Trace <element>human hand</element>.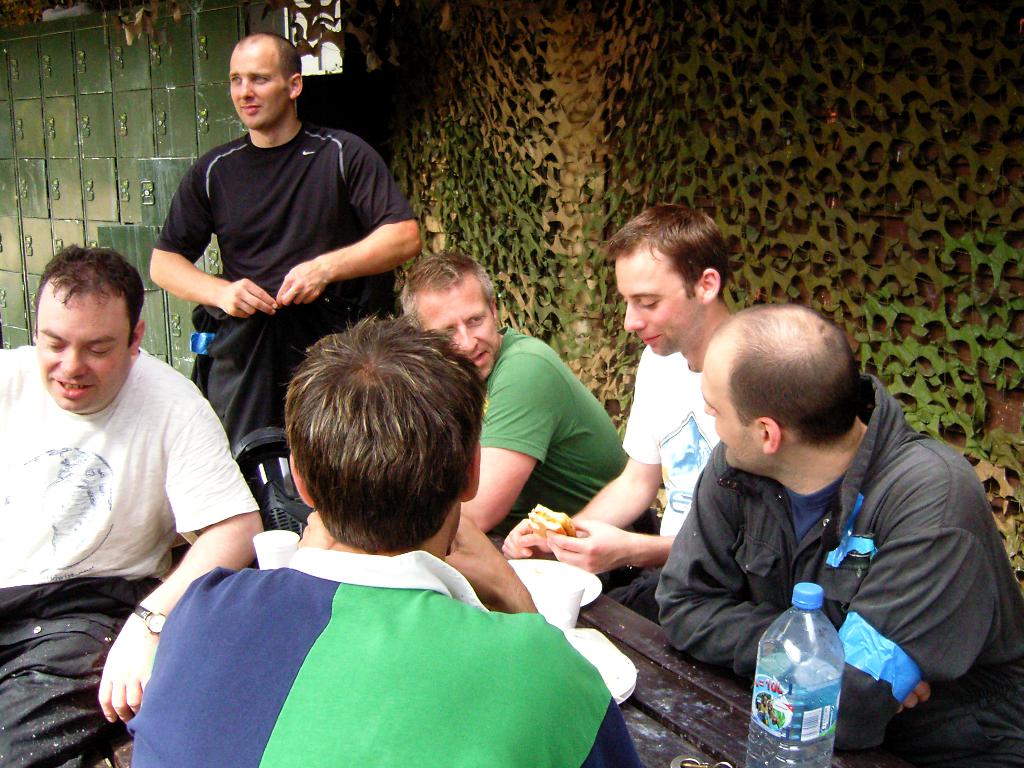
Traced to (x1=276, y1=262, x2=327, y2=305).
